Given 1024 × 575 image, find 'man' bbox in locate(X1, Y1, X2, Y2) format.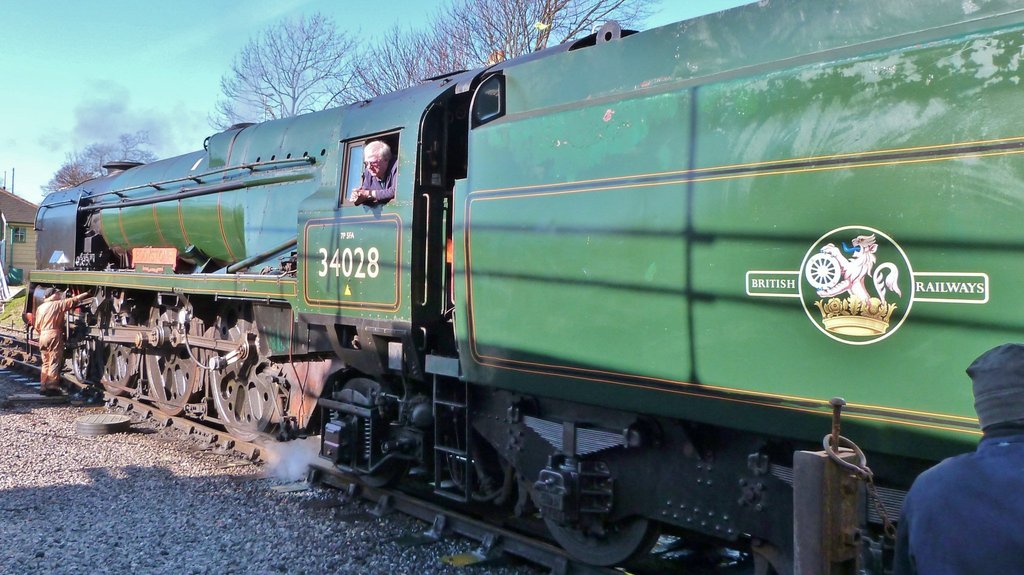
locate(33, 286, 92, 398).
